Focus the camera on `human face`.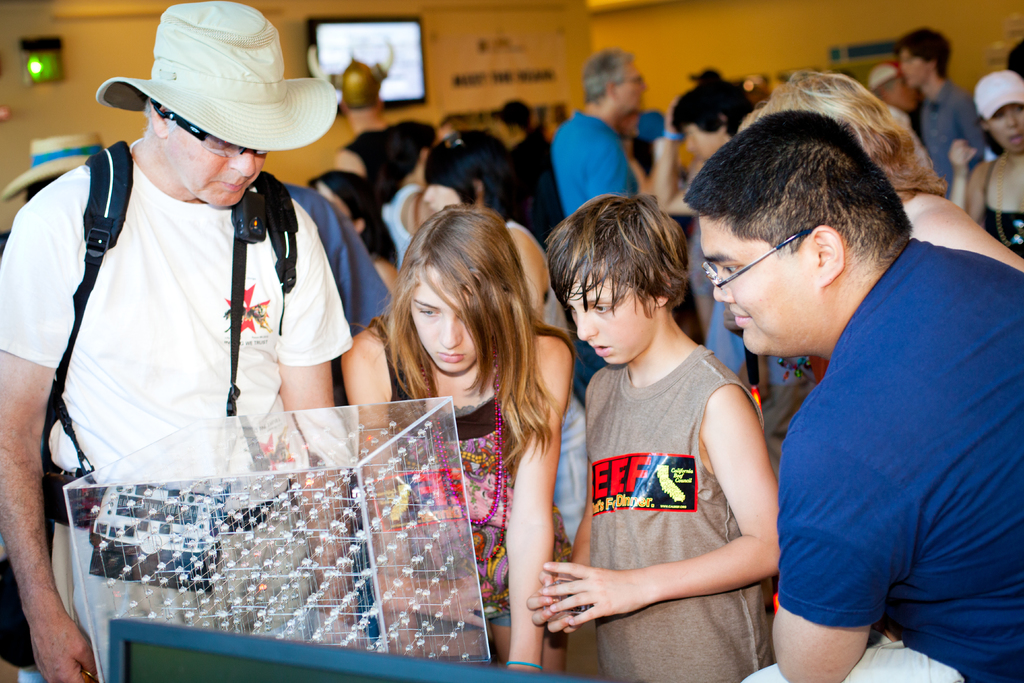
Focus region: pyautogui.locateOnScreen(696, 213, 811, 354).
